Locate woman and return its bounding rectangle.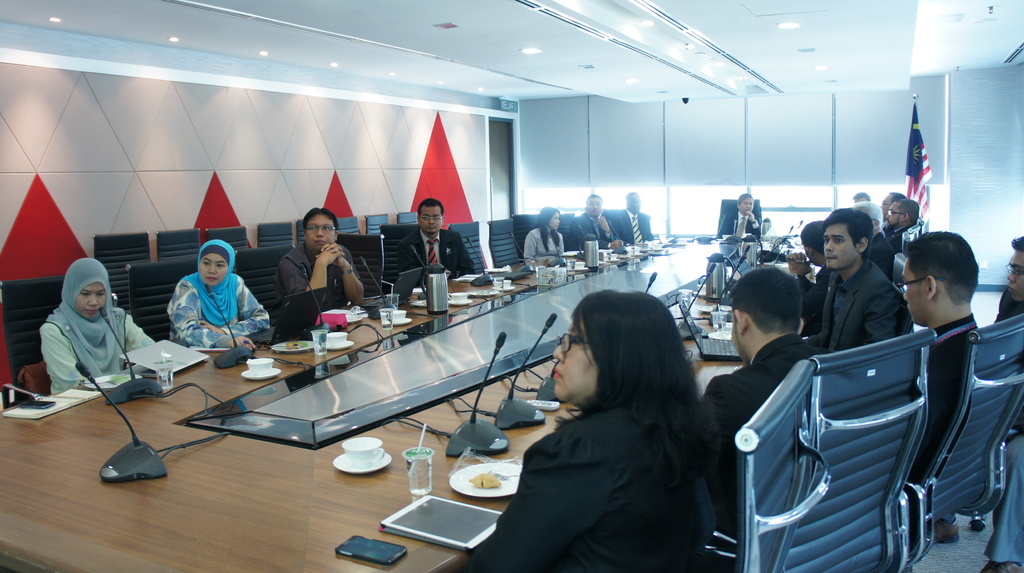
locate(481, 273, 727, 570).
